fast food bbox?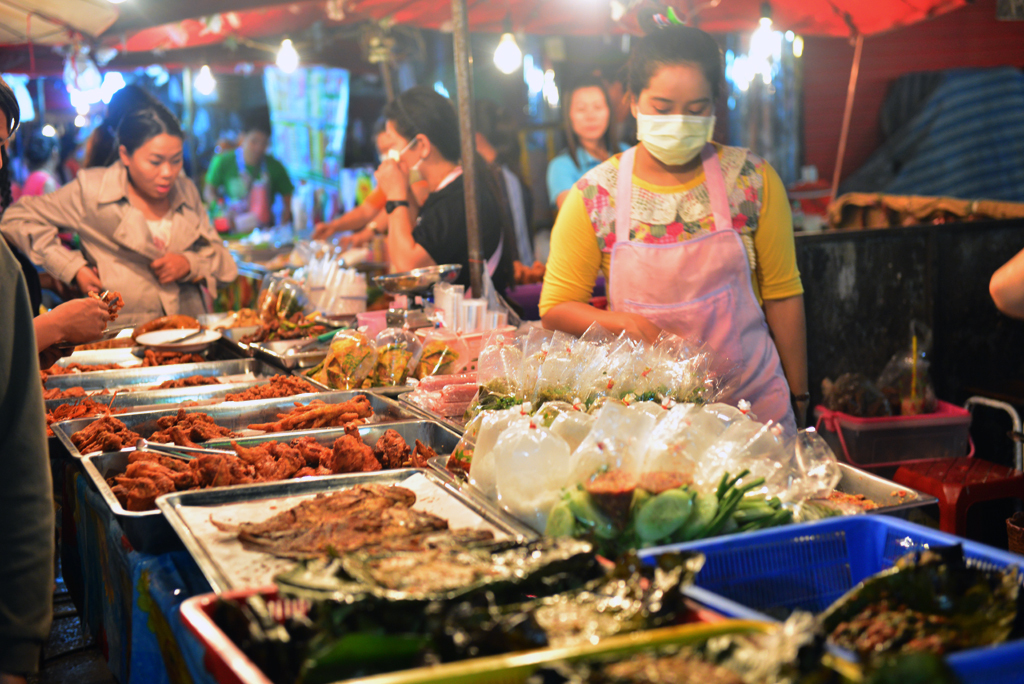
pyautogui.locateOnScreen(250, 392, 374, 429)
